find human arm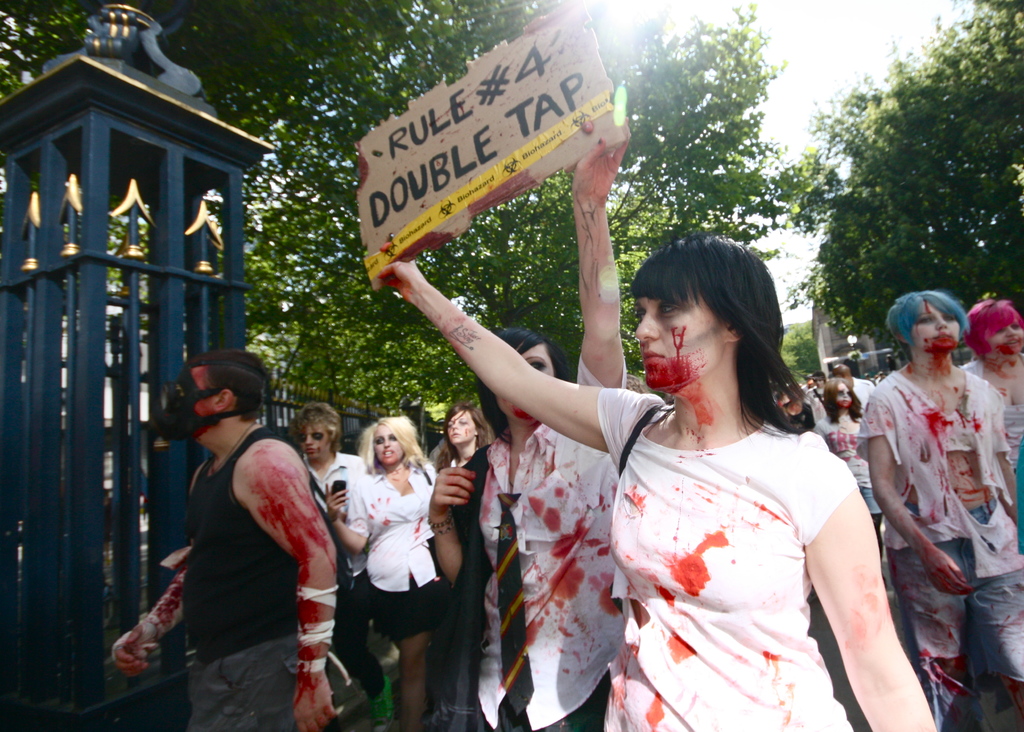
region(263, 458, 336, 729)
